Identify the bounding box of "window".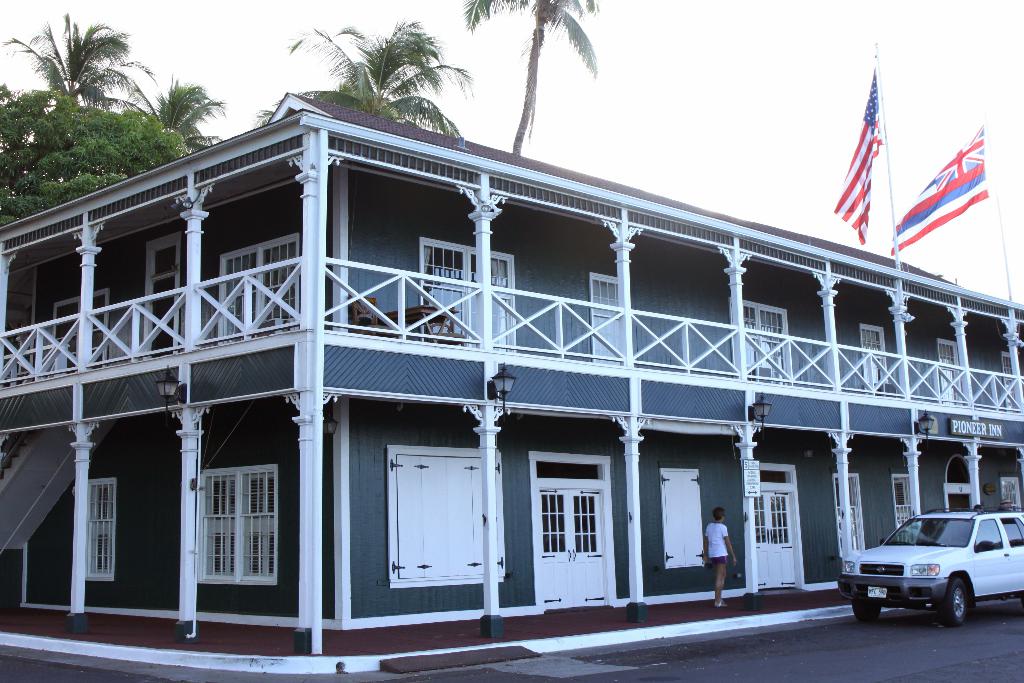
720,297,792,382.
